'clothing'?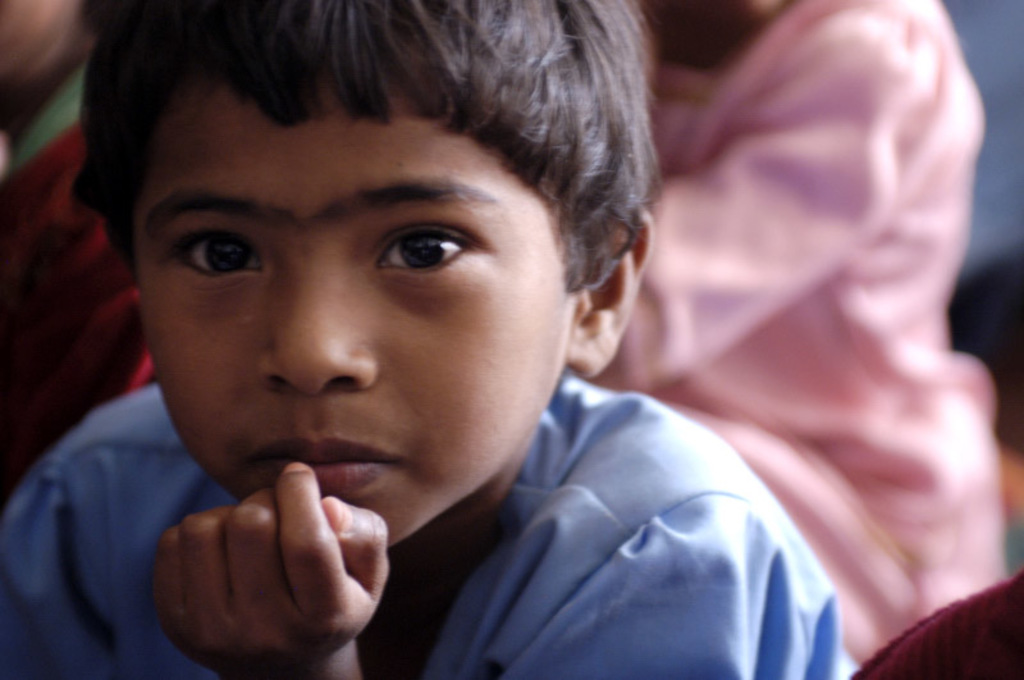
0,374,865,679
